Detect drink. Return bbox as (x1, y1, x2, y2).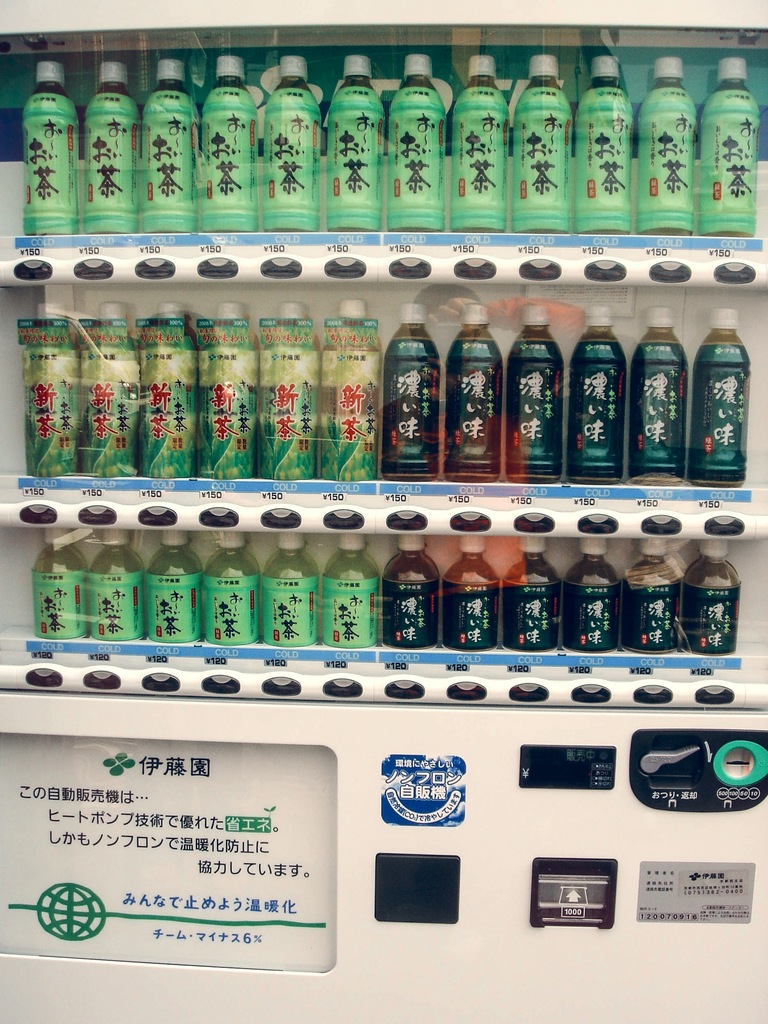
(455, 56, 509, 230).
